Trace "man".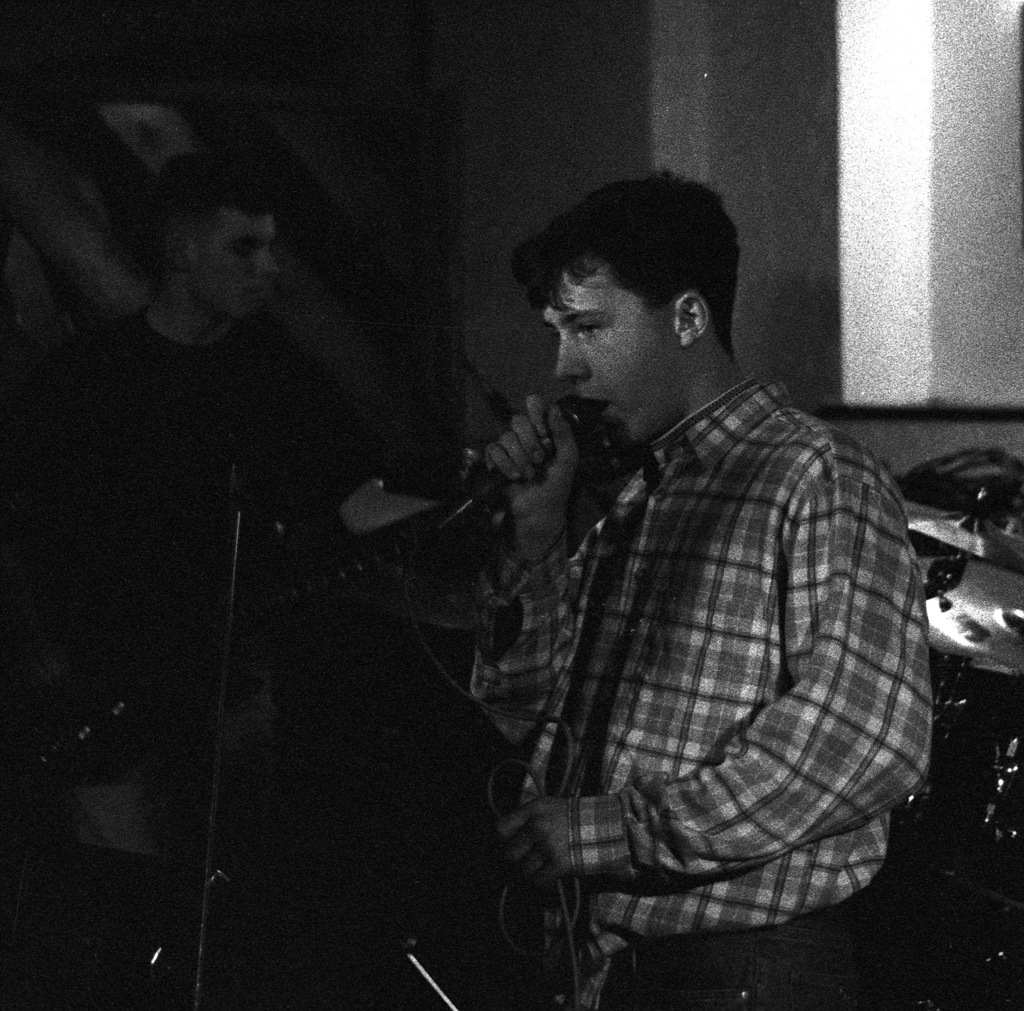
Traced to 0 147 474 861.
